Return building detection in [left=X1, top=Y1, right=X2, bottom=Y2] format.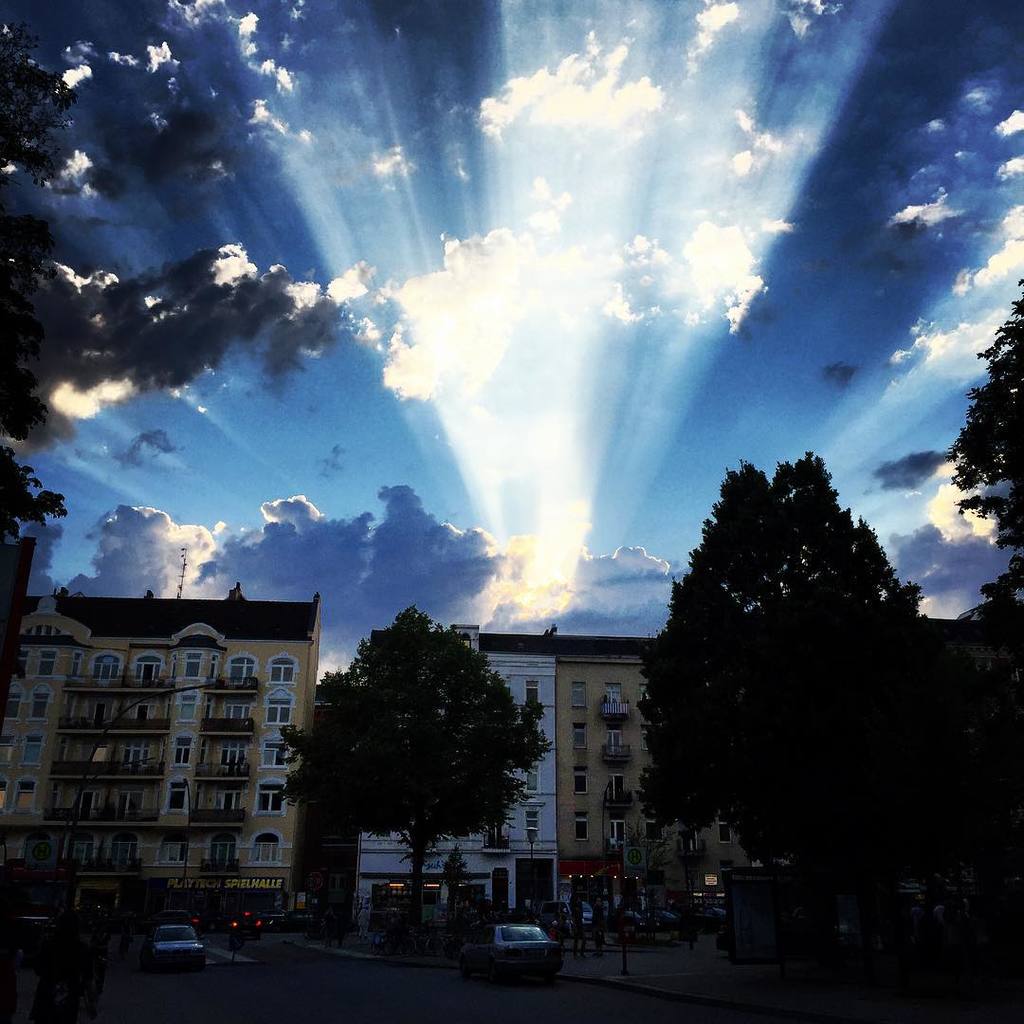
[left=559, top=631, right=747, bottom=897].
